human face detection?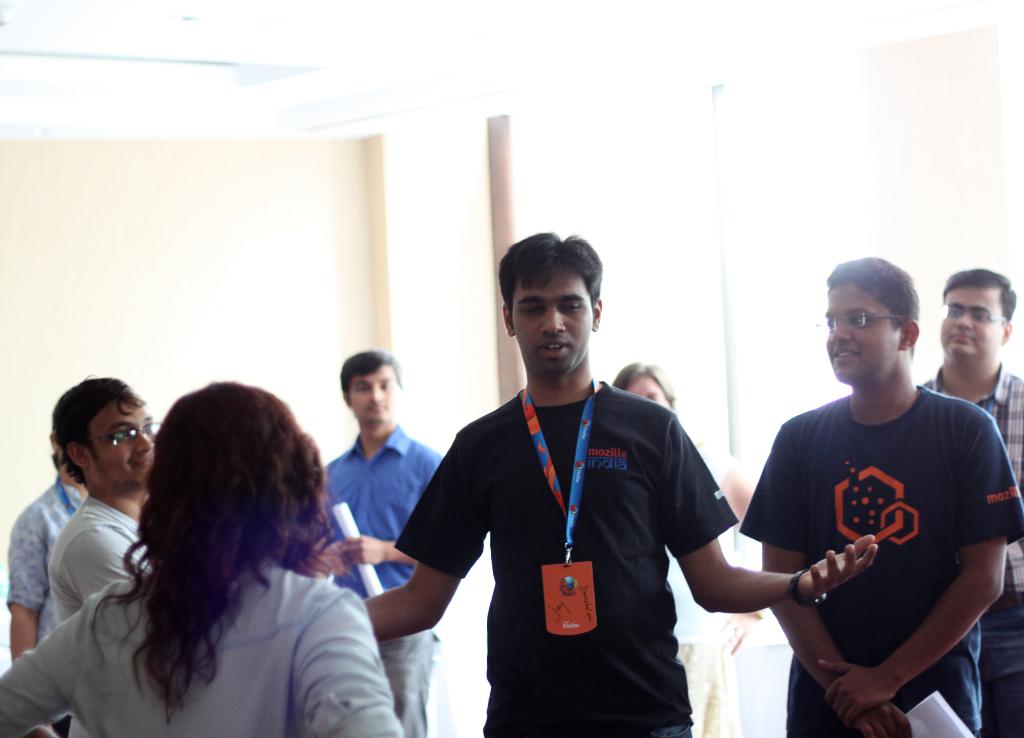
left=941, top=290, right=1005, bottom=361
